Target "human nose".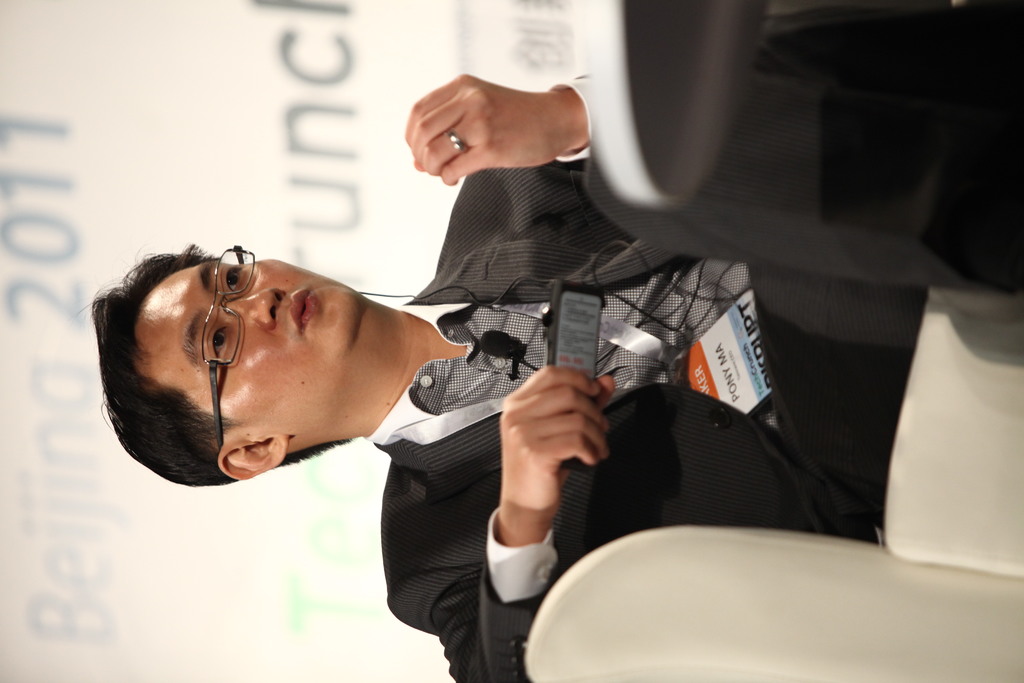
Target region: 232:290:285:328.
